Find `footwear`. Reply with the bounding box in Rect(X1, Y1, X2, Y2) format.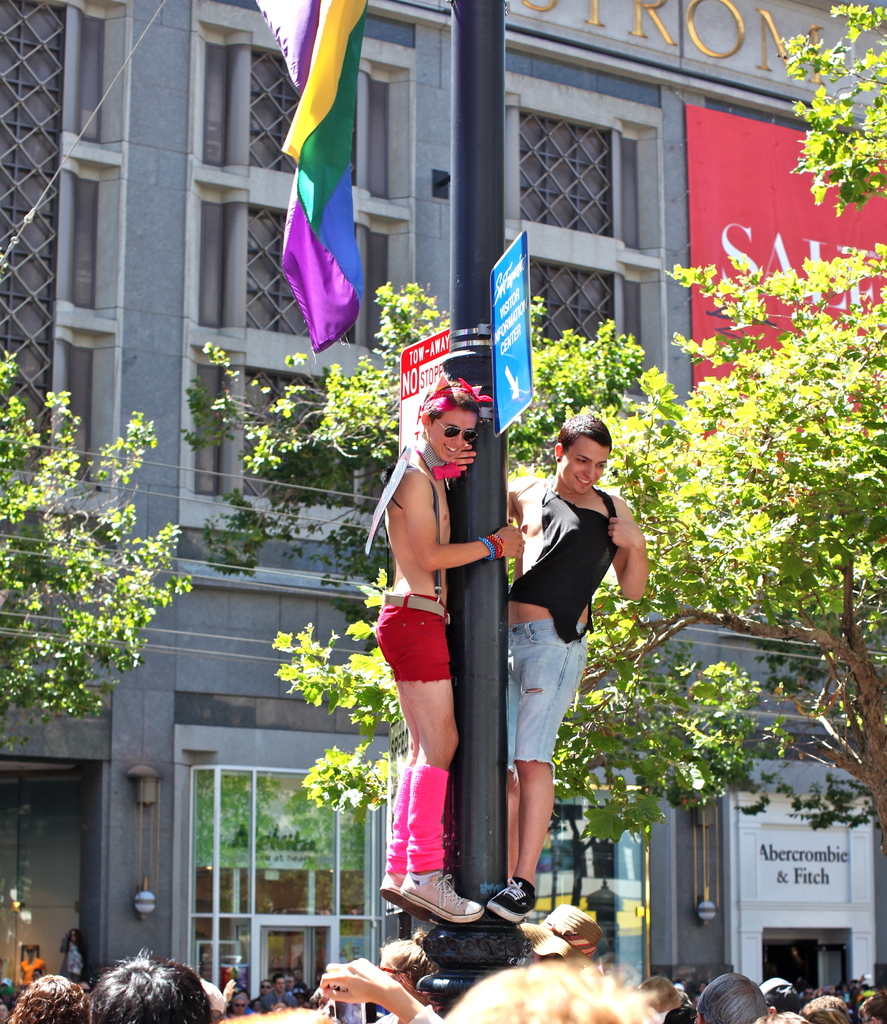
Rect(377, 867, 433, 929).
